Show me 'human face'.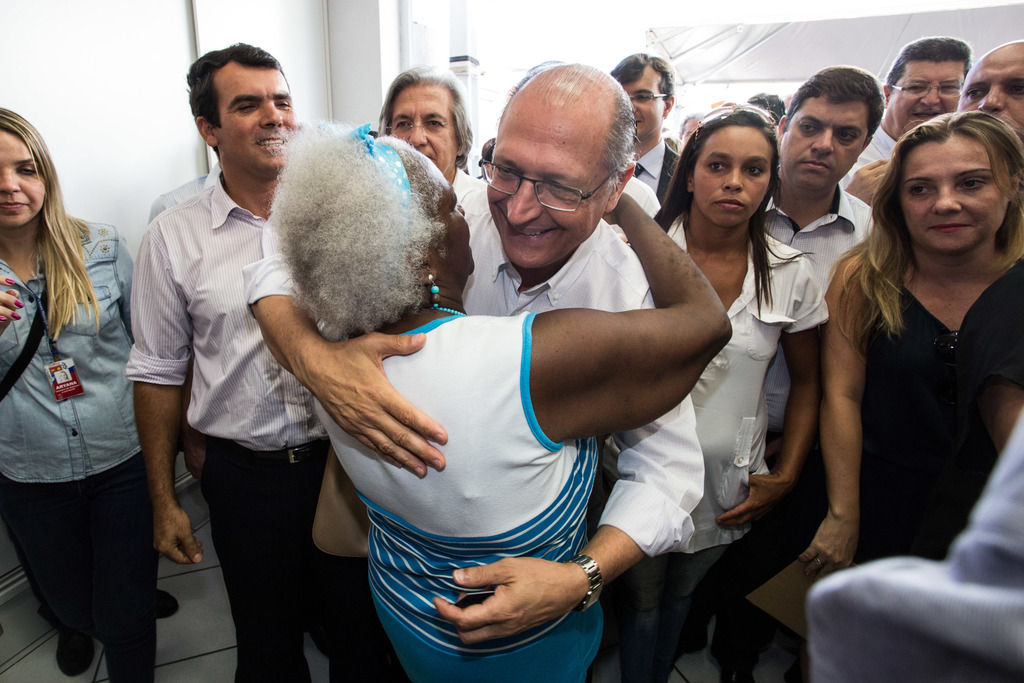
'human face' is here: (688, 120, 777, 226).
